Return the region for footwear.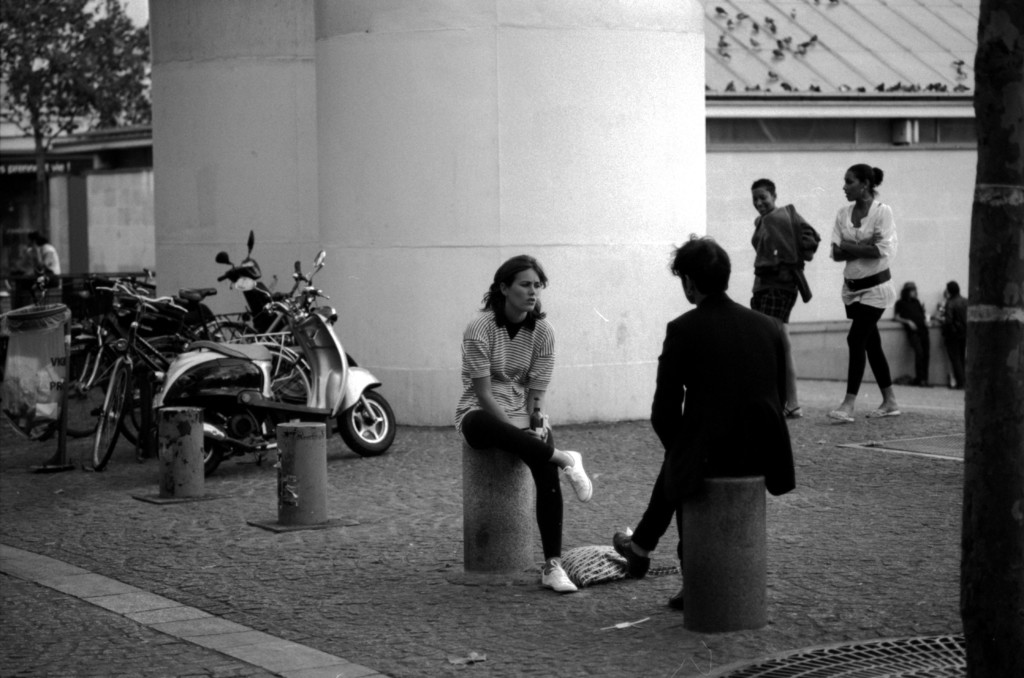
bbox=(783, 406, 809, 420).
